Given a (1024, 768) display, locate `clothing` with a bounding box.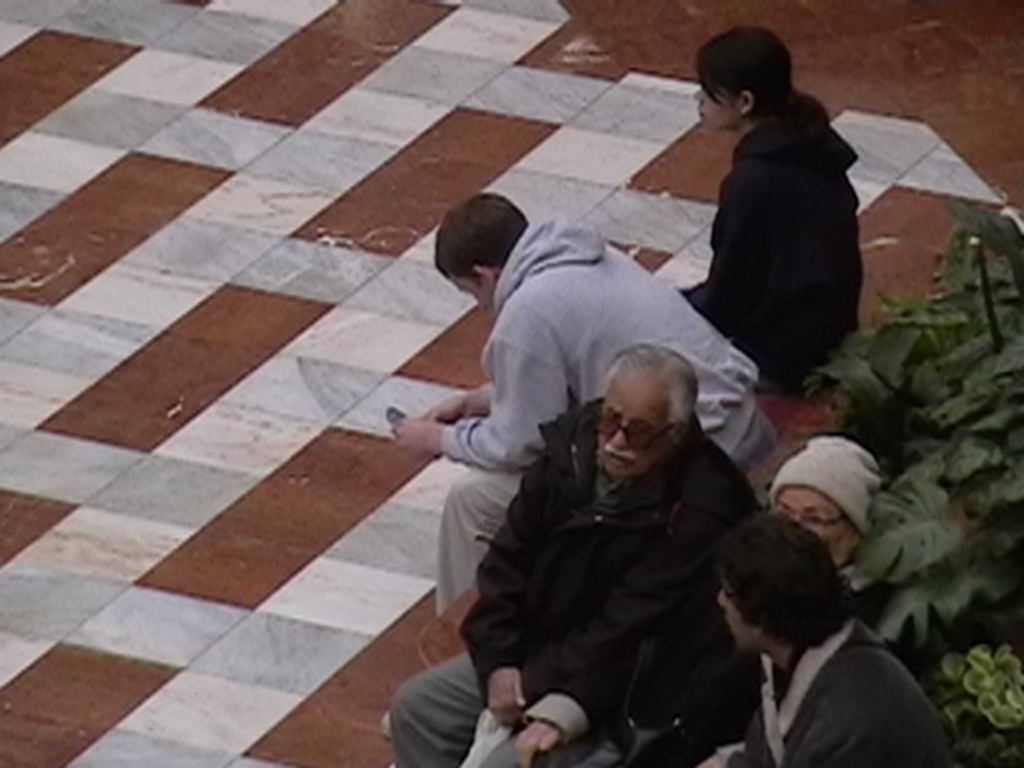
Located: bbox(683, 91, 853, 410).
